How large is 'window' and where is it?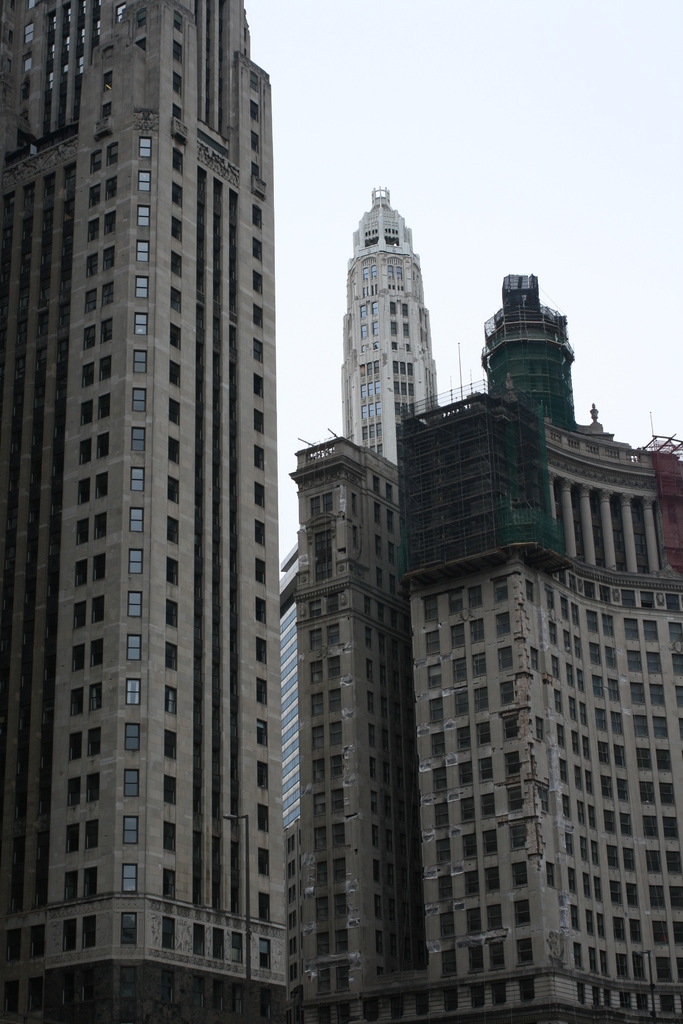
Bounding box: [left=621, top=589, right=636, bottom=612].
